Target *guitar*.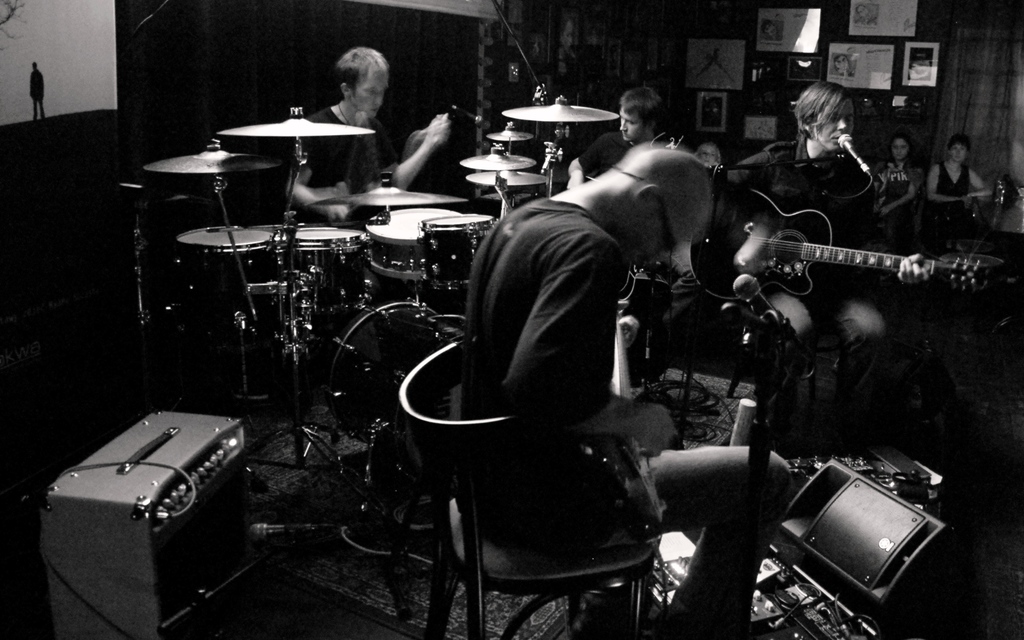
Target region: bbox(701, 188, 979, 330).
